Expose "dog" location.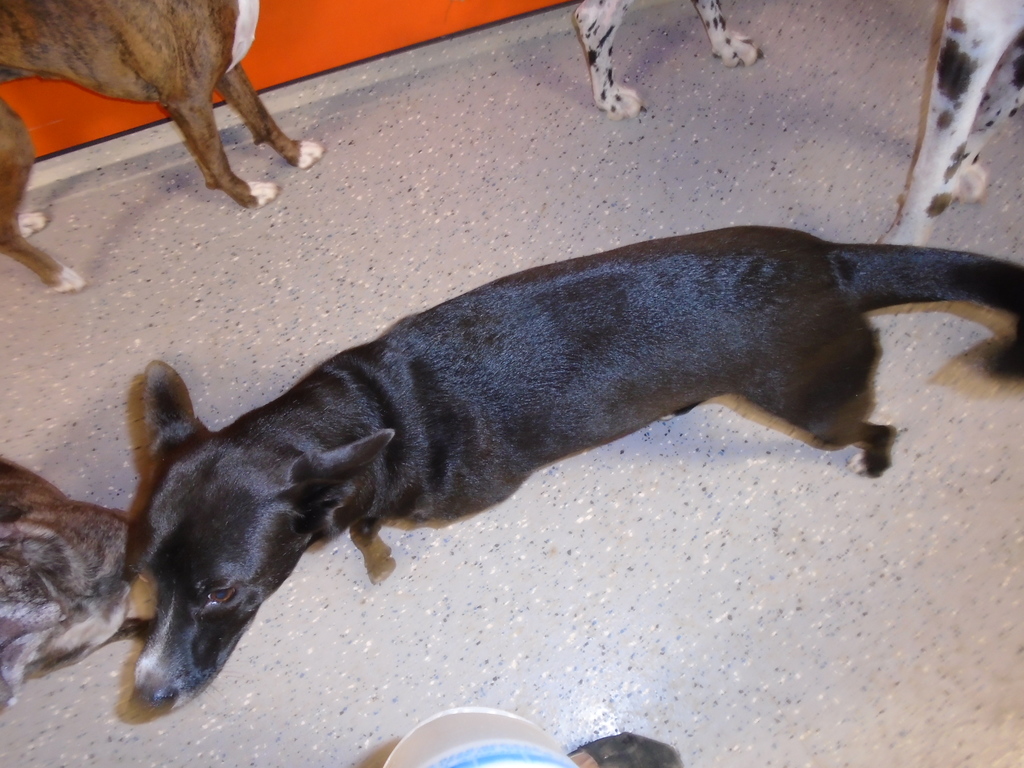
Exposed at select_region(574, 0, 766, 118).
